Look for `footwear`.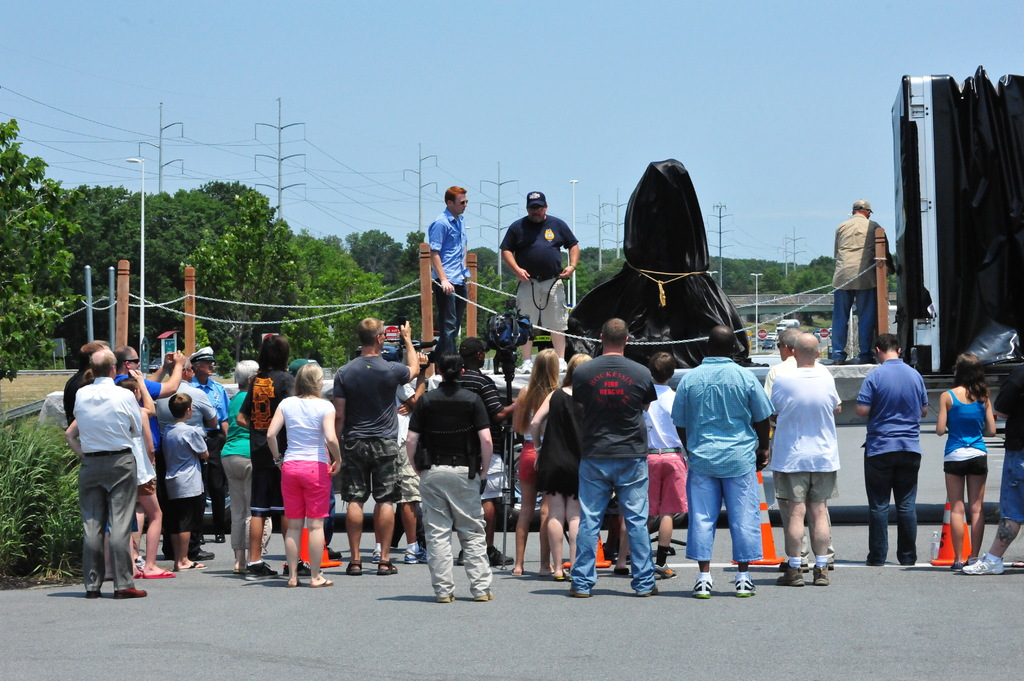
Found: 292/564/317/575.
